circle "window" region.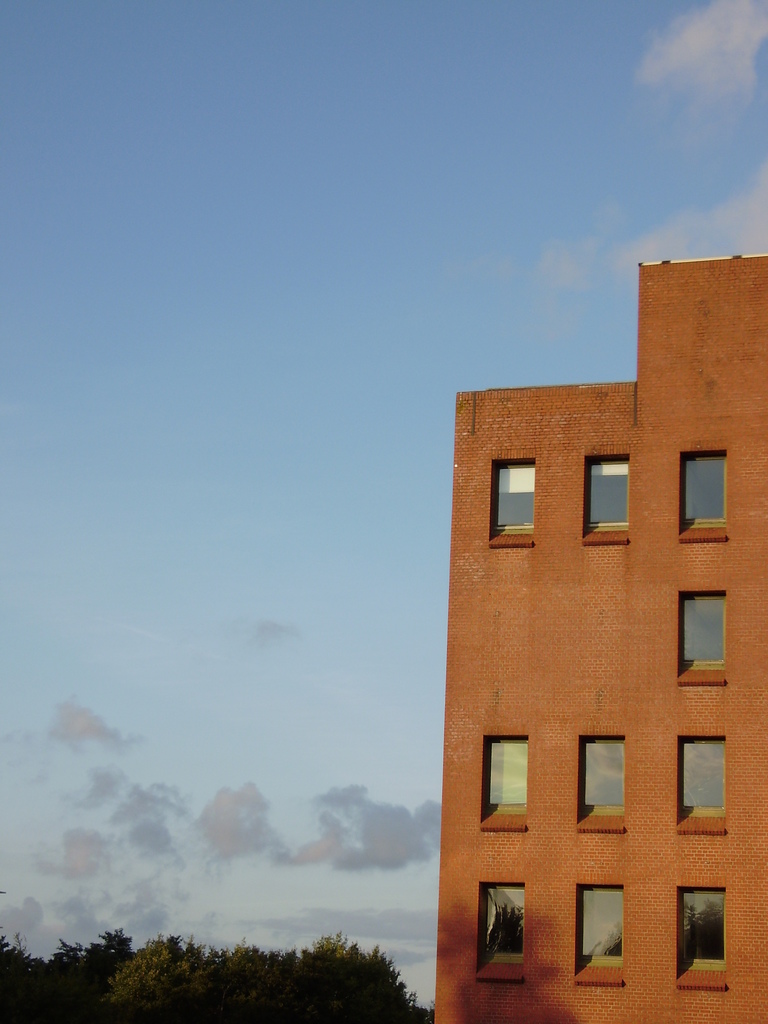
Region: select_region(674, 593, 746, 675).
